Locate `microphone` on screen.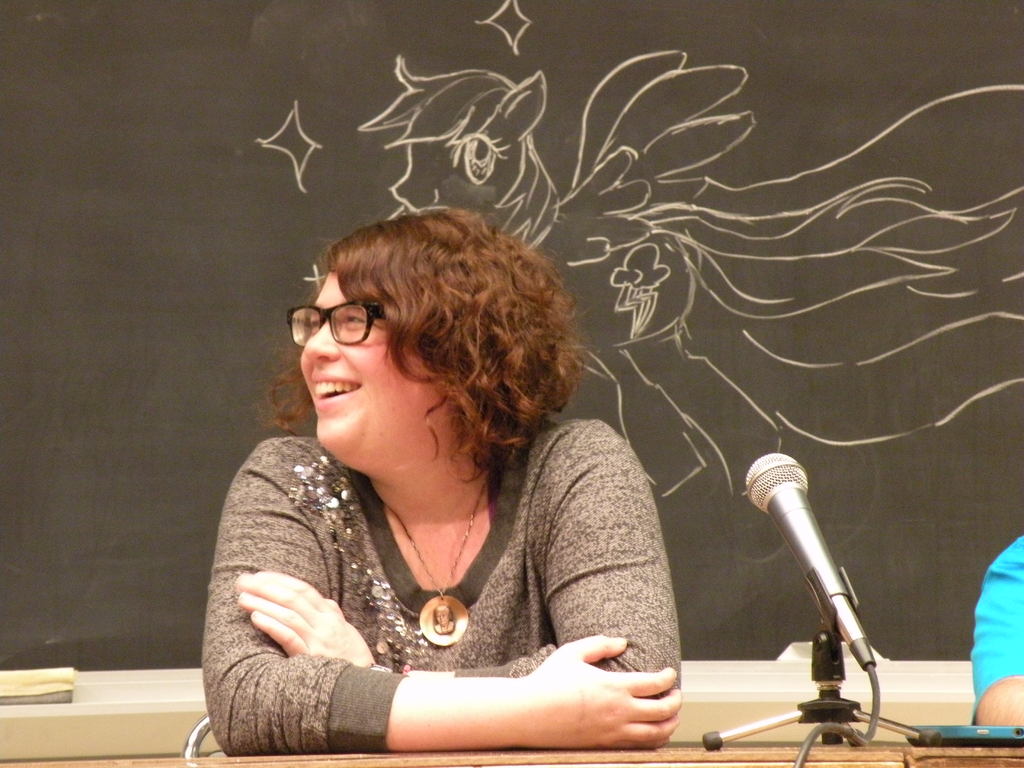
On screen at 740:458:887:704.
